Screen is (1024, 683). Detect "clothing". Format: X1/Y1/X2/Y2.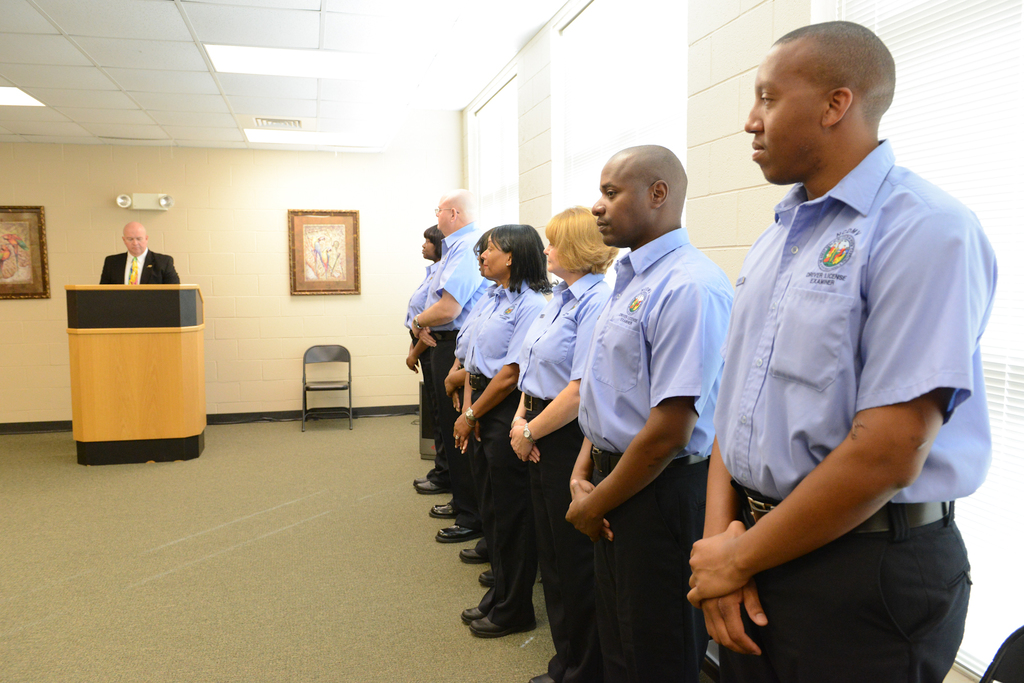
584/461/694/682.
